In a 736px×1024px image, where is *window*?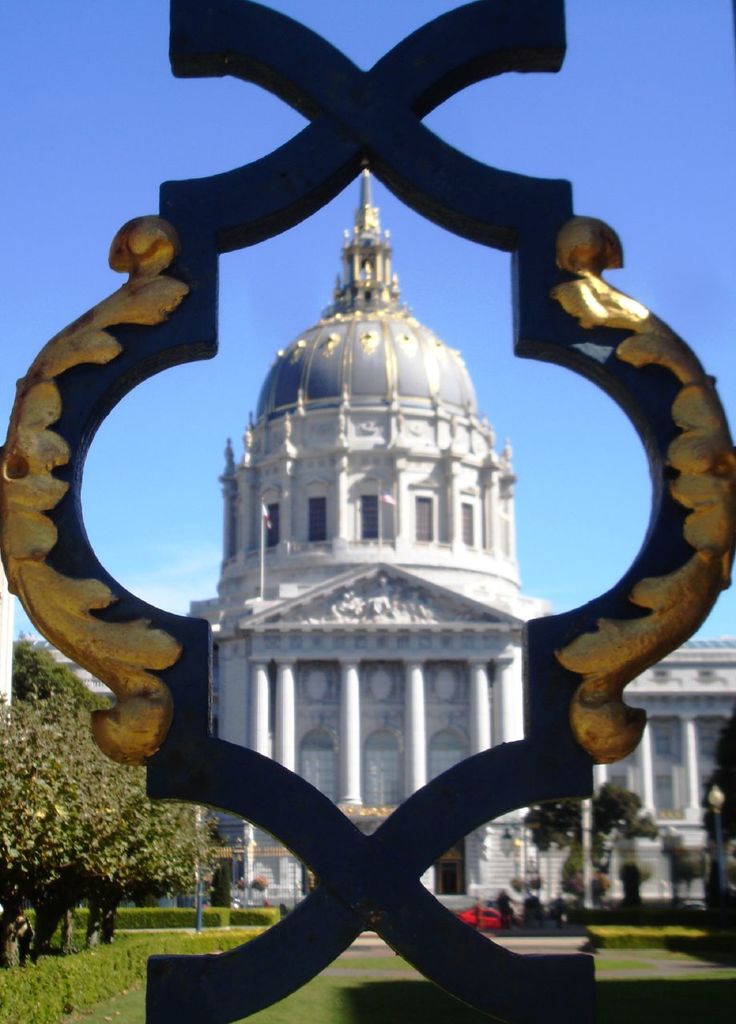
[463, 503, 469, 540].
